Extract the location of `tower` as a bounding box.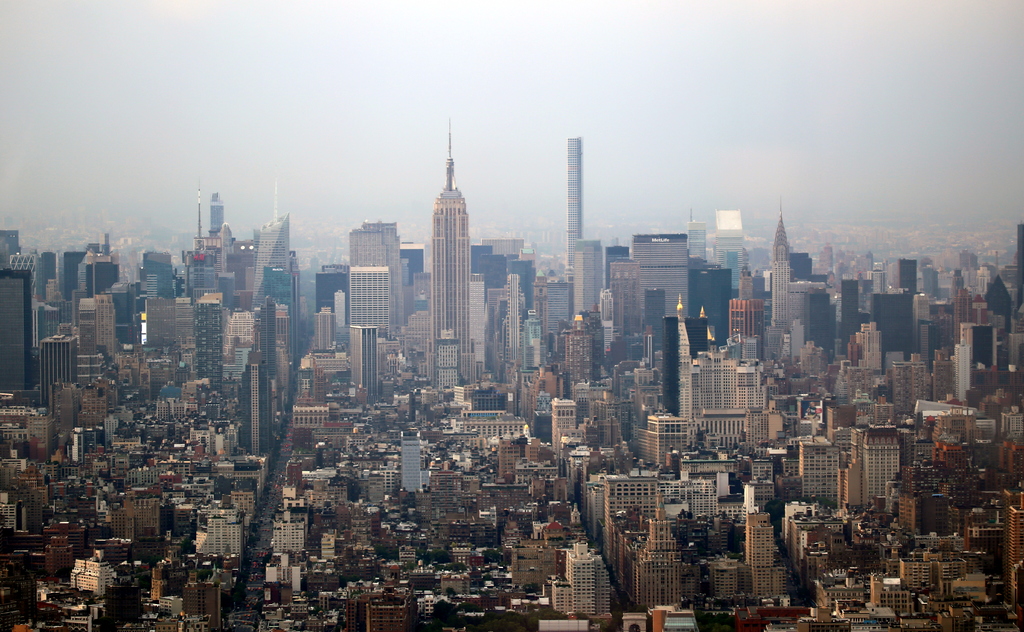
(0,265,29,395).
